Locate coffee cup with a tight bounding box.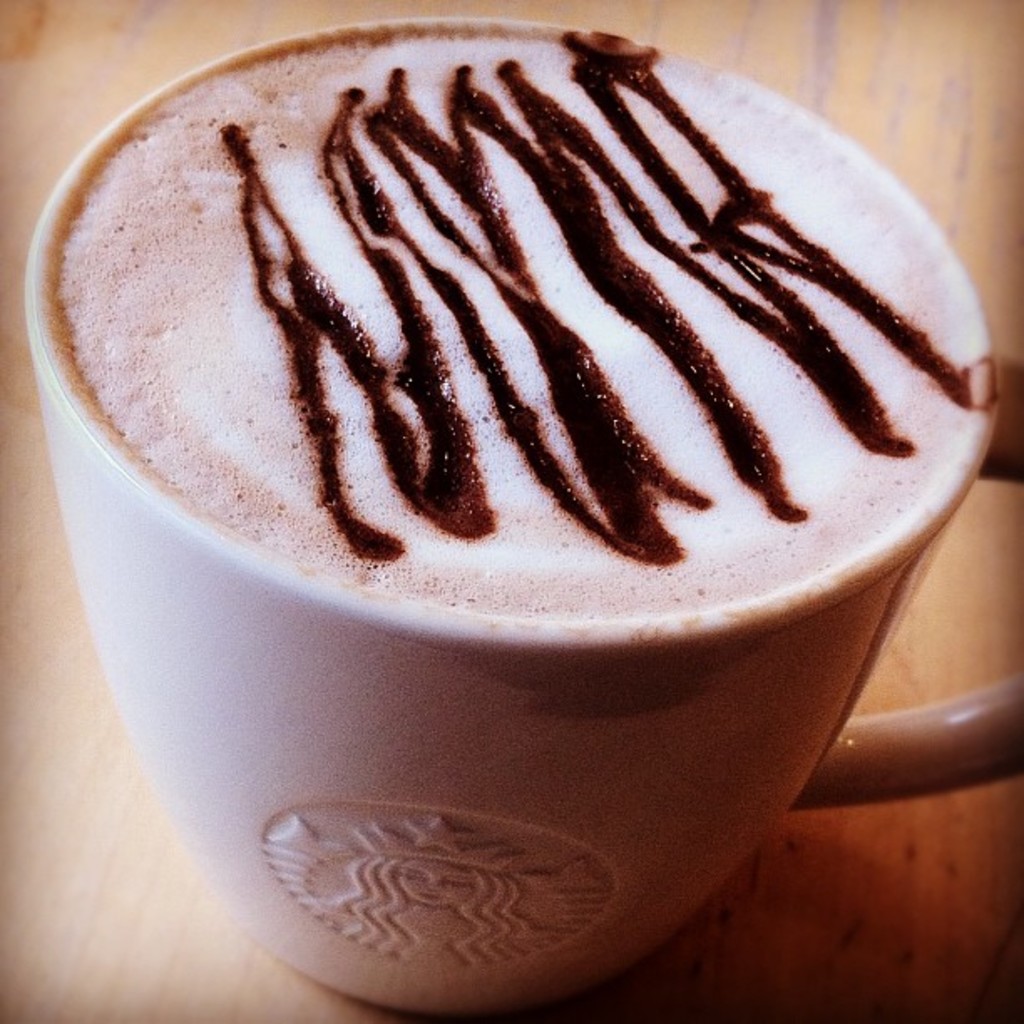
x1=22 y1=15 x2=1022 y2=1021.
